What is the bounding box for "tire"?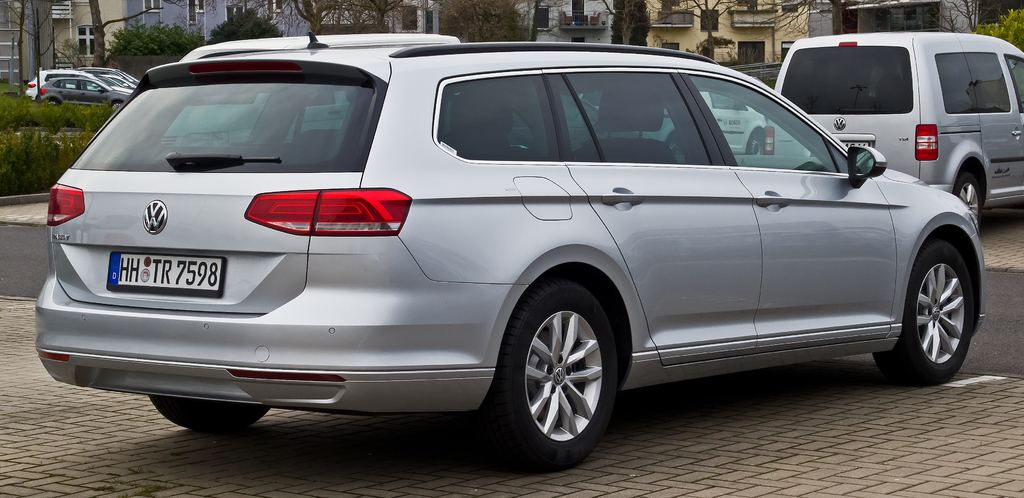
<bbox>876, 239, 976, 384</bbox>.
